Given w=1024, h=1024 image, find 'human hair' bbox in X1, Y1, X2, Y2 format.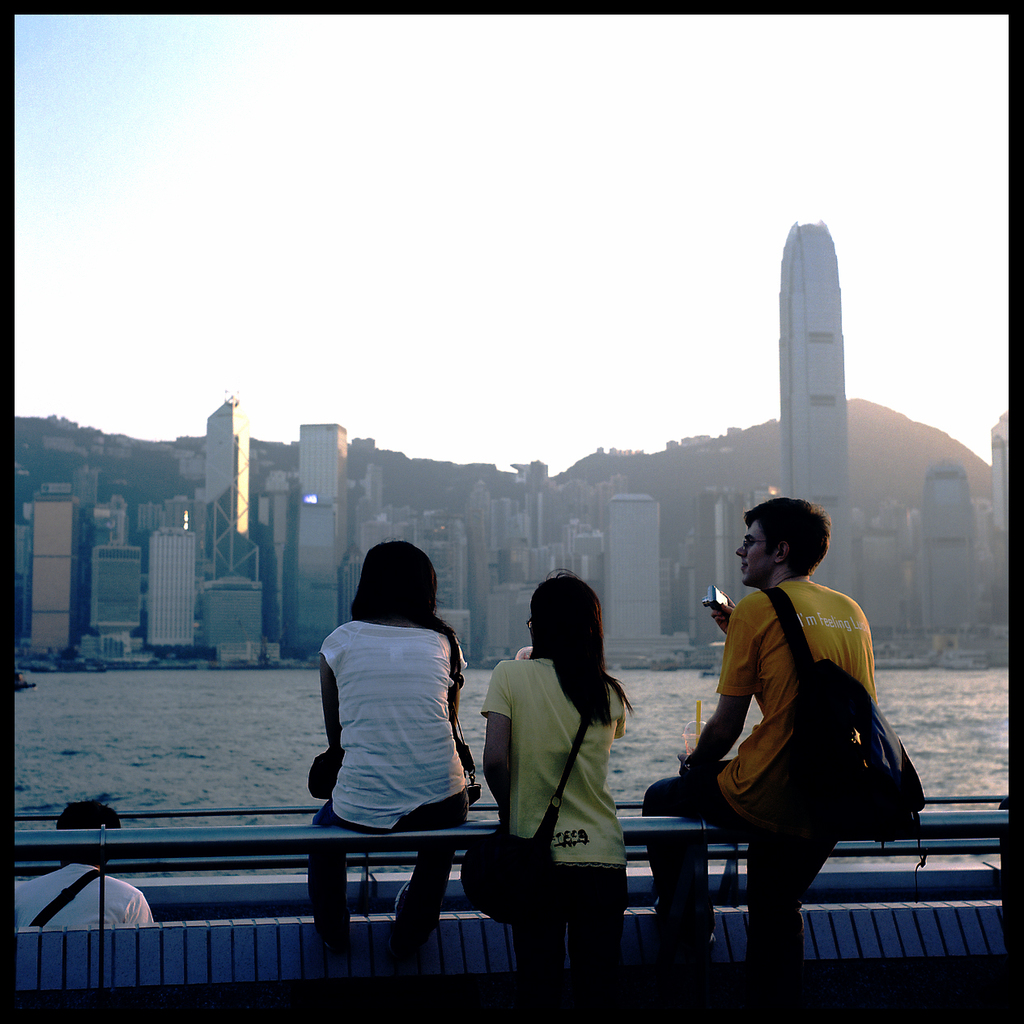
741, 496, 826, 577.
